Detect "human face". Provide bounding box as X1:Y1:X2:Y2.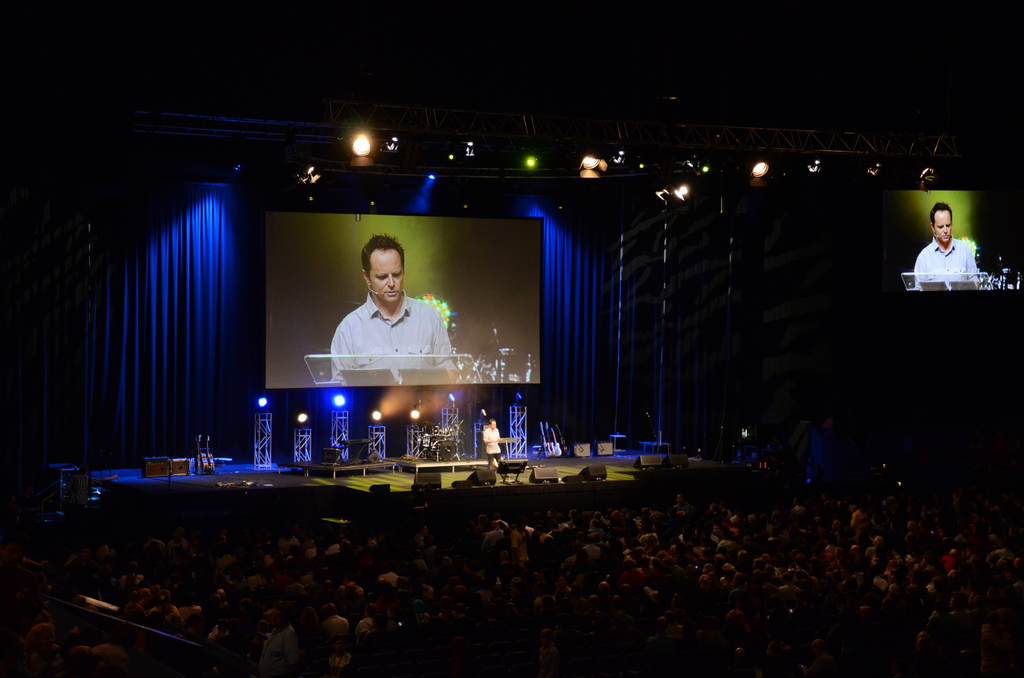
934:206:955:246.
